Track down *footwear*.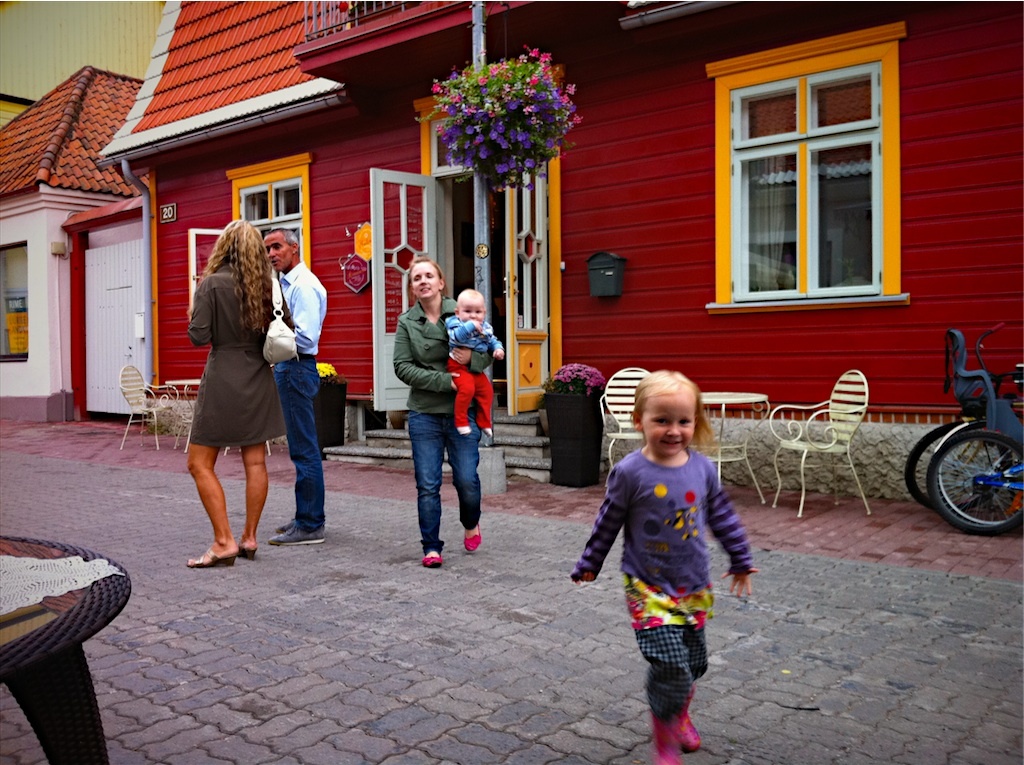
Tracked to x1=186 y1=549 x2=237 y2=564.
